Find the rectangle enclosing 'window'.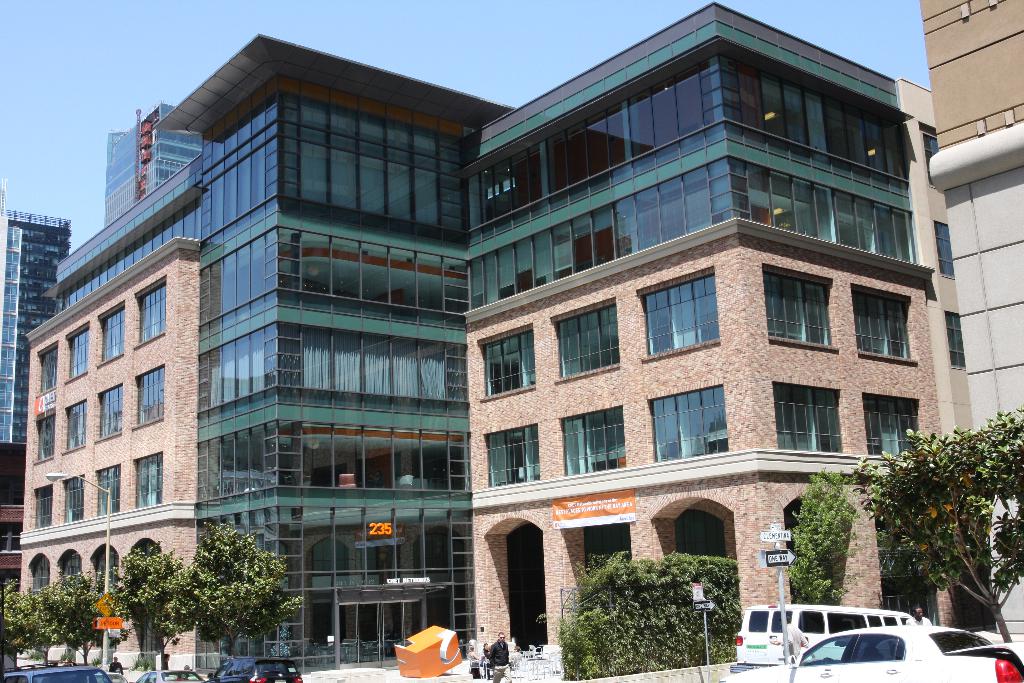
[134, 361, 162, 431].
